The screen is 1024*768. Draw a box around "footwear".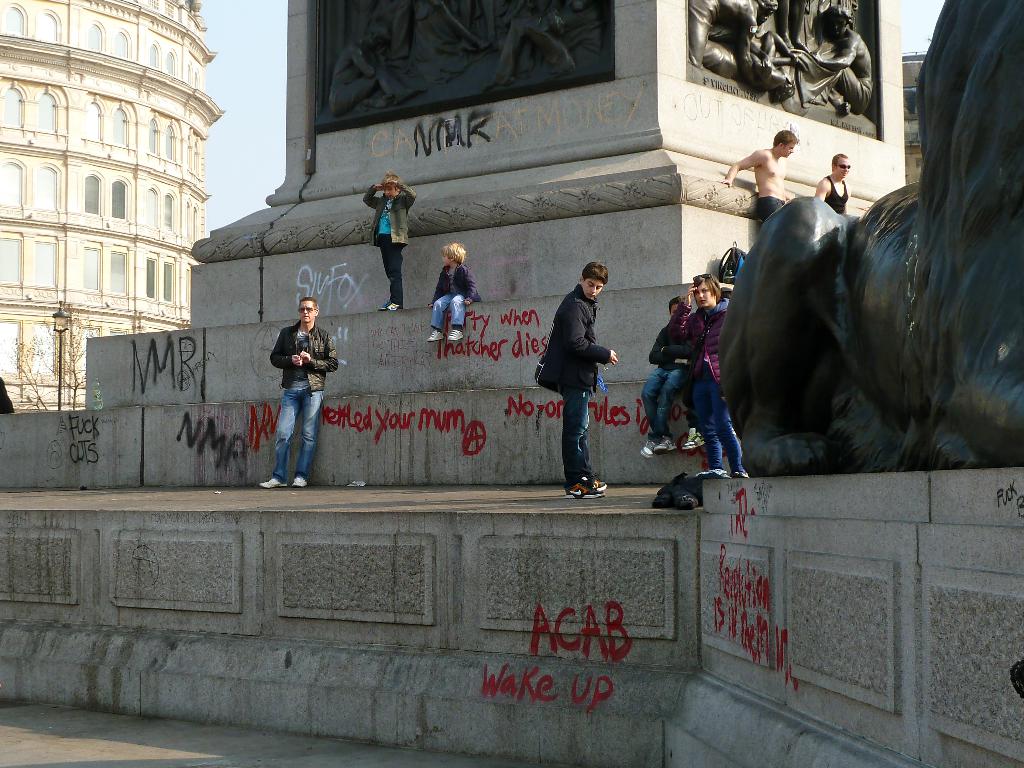
locate(682, 425, 706, 452).
